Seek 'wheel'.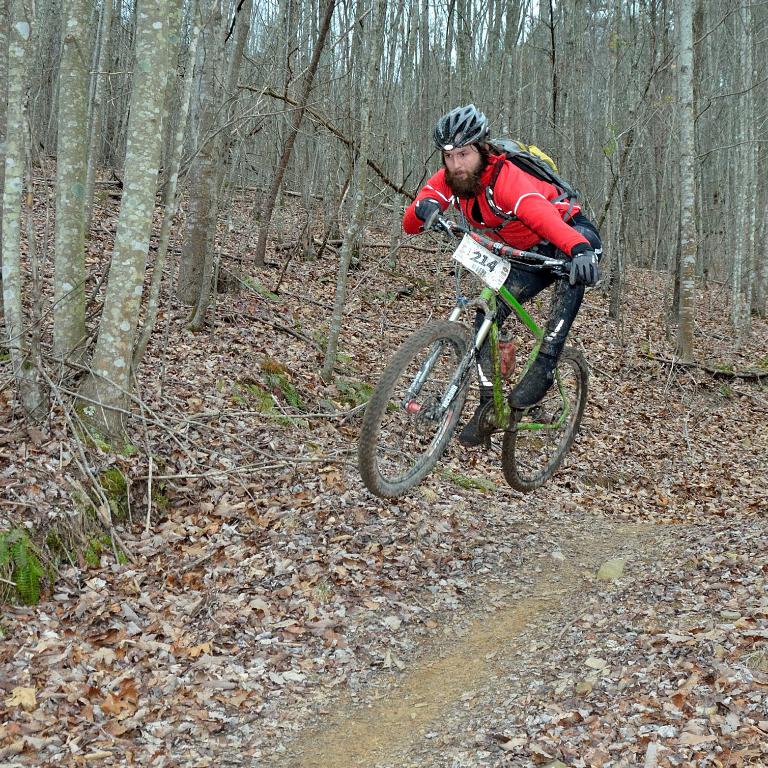
bbox=[353, 312, 470, 502].
